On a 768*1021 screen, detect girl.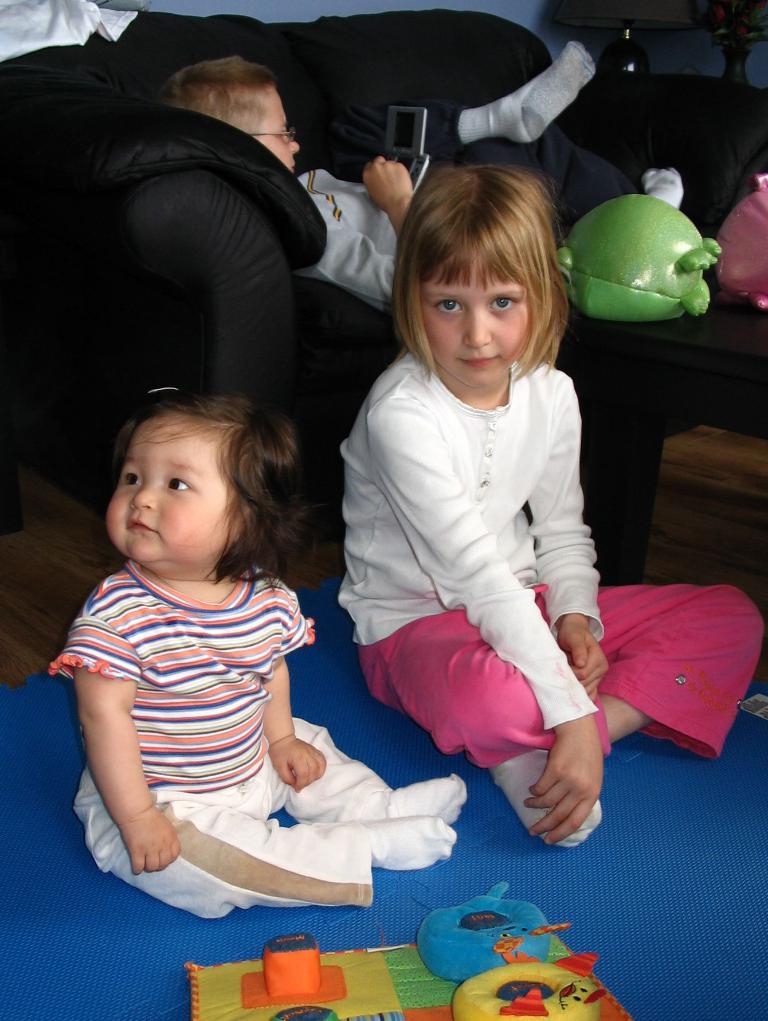
(53, 380, 471, 922).
